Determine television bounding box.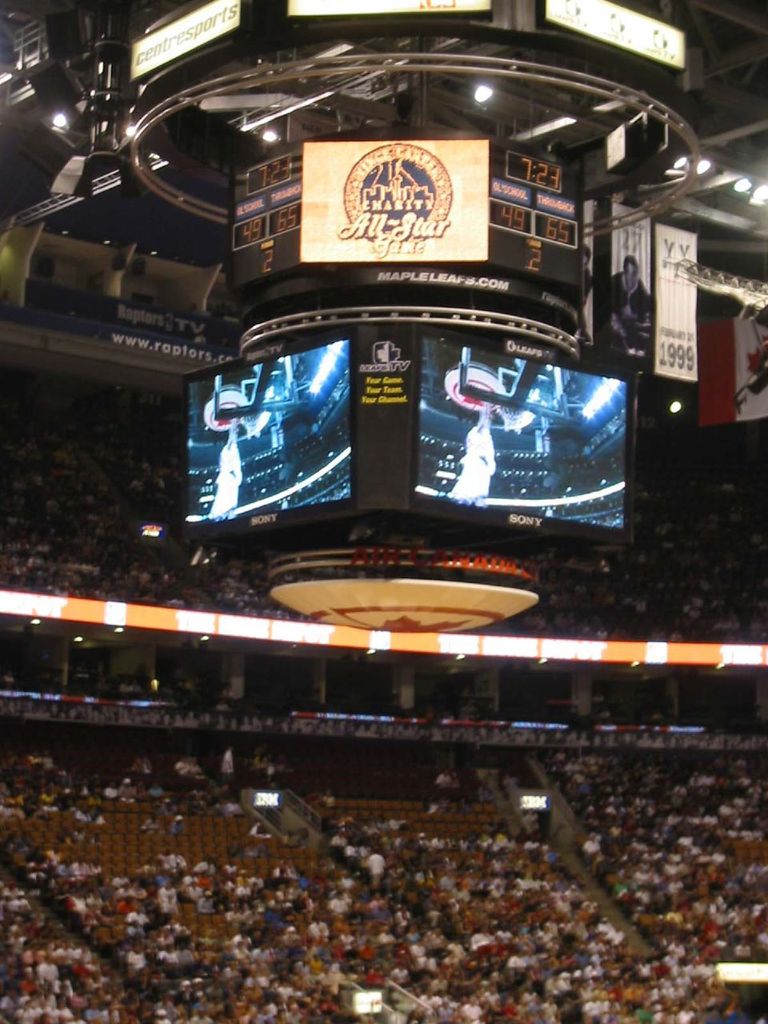
Determined: (413,342,630,540).
